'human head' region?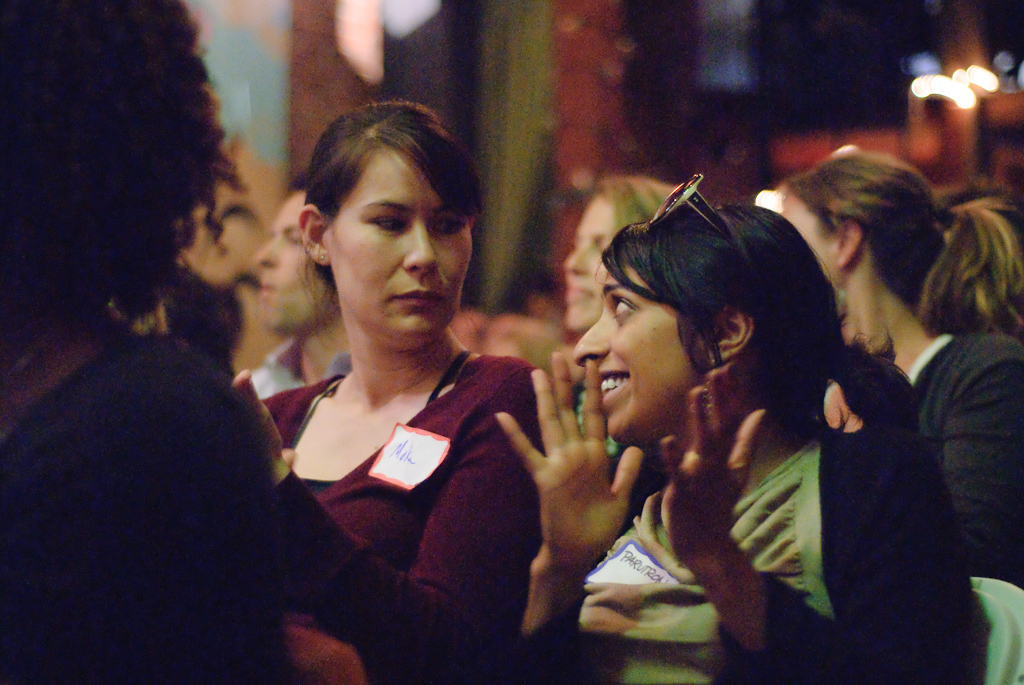
{"left": 258, "top": 175, "right": 346, "bottom": 341}
